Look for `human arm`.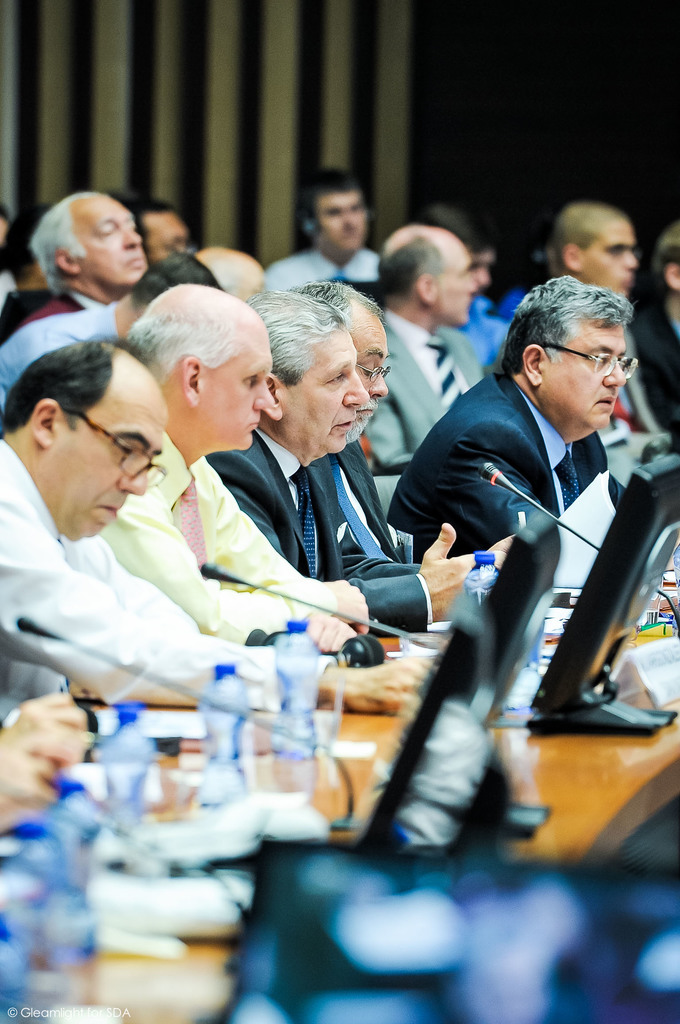
Found: pyautogui.locateOnScreen(86, 484, 366, 646).
